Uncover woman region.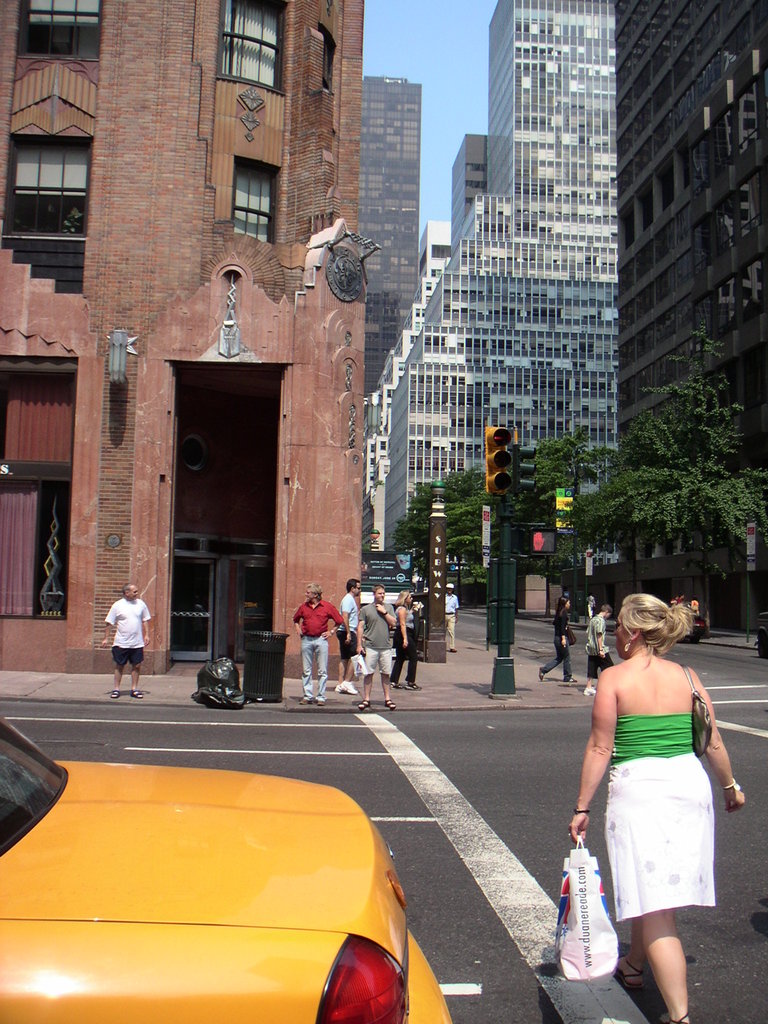
Uncovered: x1=586 y1=593 x2=596 y2=619.
